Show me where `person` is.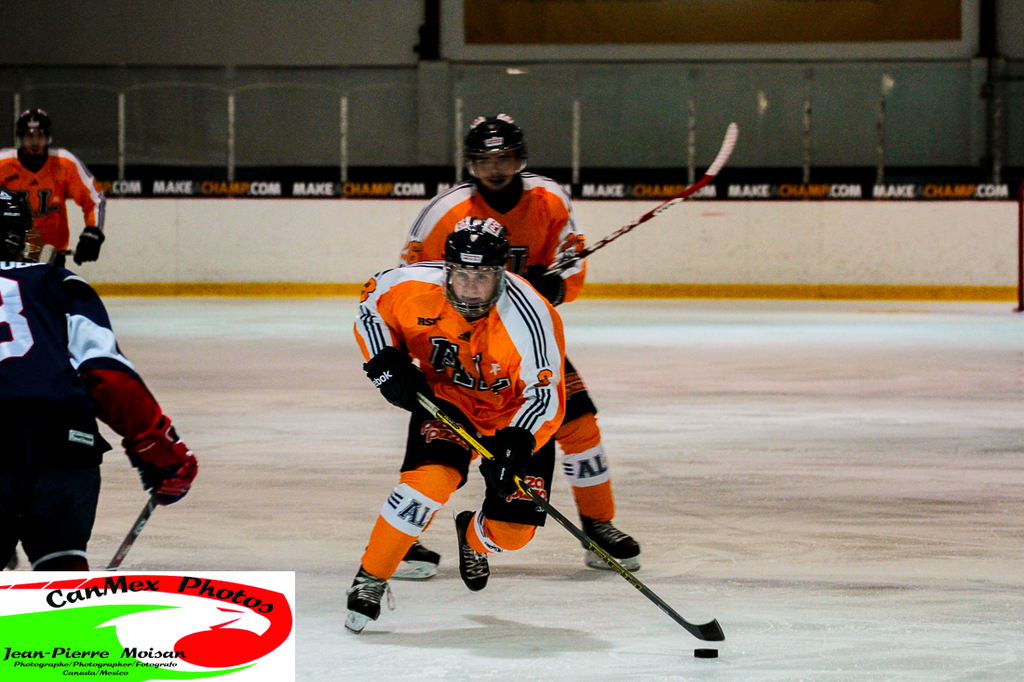
`person` is at 0:109:107:268.
